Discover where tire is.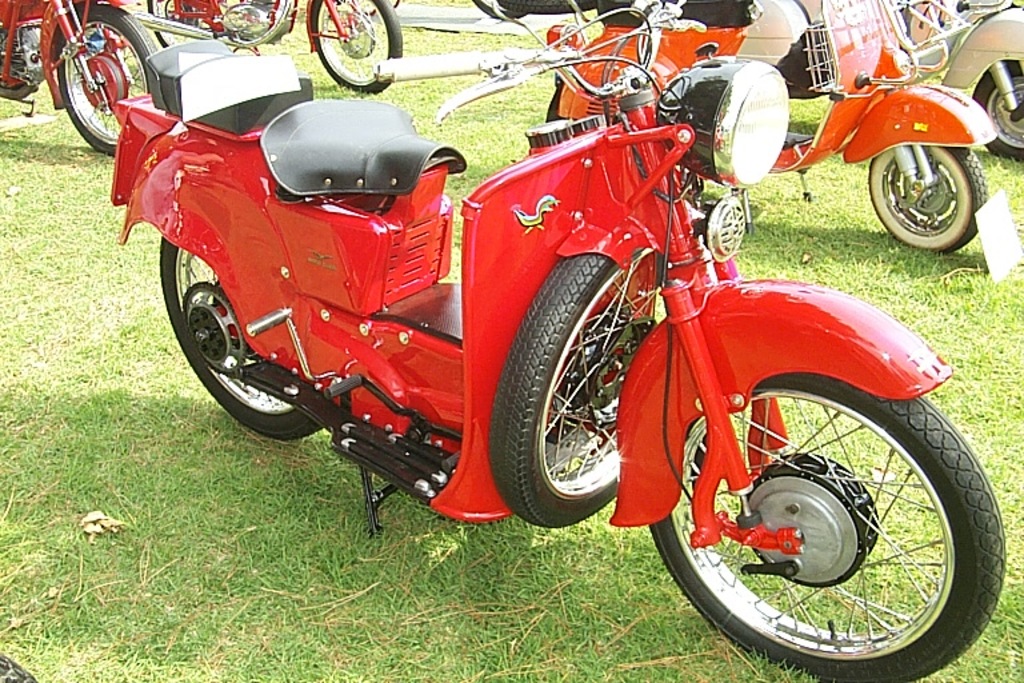
Discovered at {"left": 643, "top": 283, "right": 1012, "bottom": 682}.
